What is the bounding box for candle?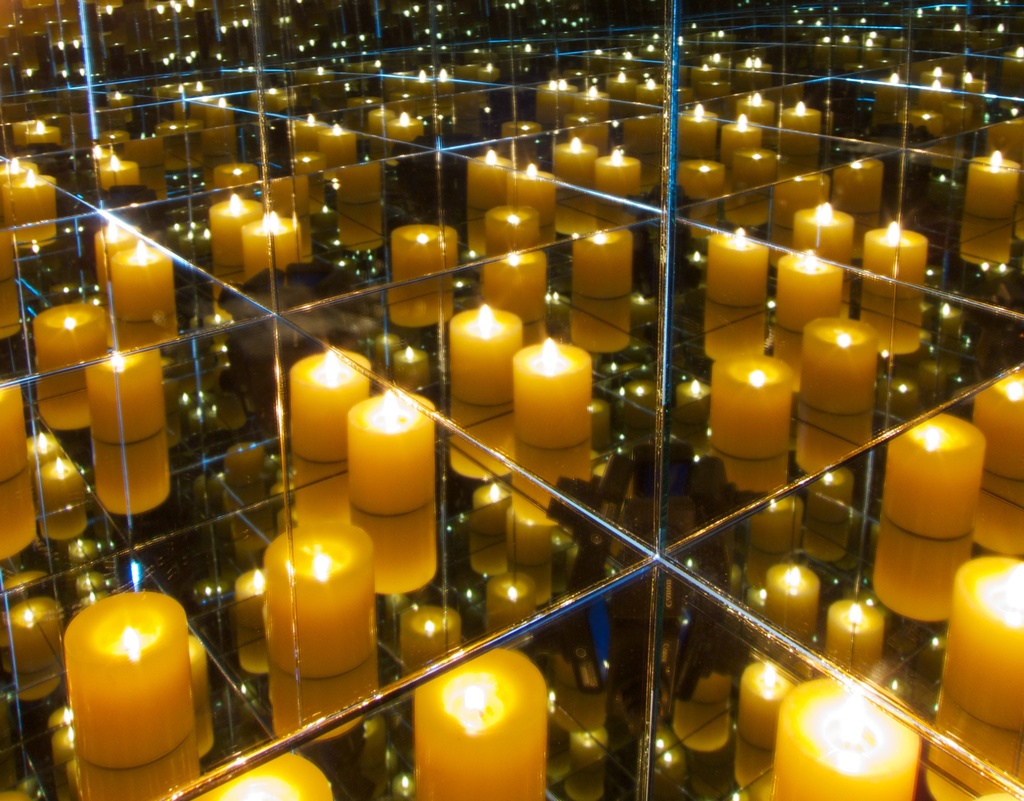
[872,218,930,297].
